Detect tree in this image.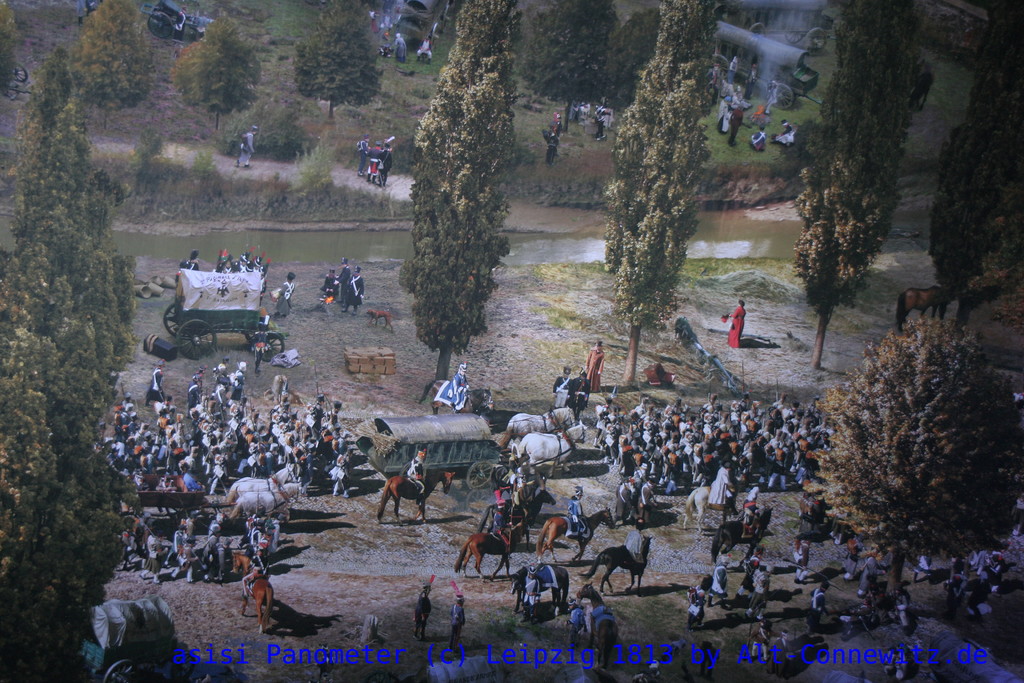
Detection: bbox=(407, 0, 521, 378).
